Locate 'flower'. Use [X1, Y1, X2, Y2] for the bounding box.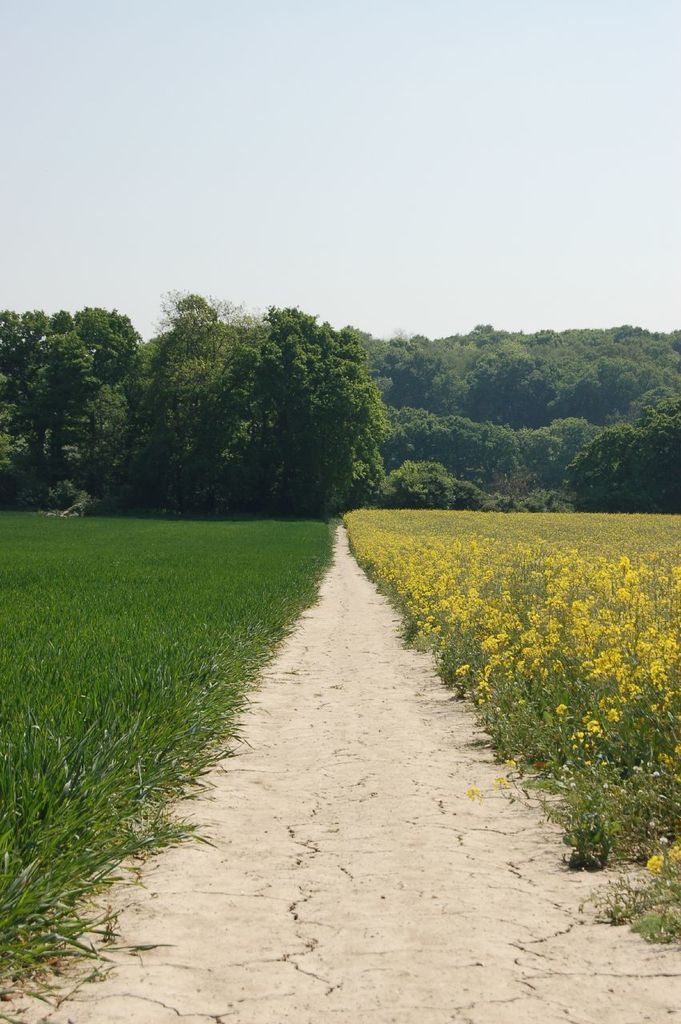
[556, 704, 571, 719].
